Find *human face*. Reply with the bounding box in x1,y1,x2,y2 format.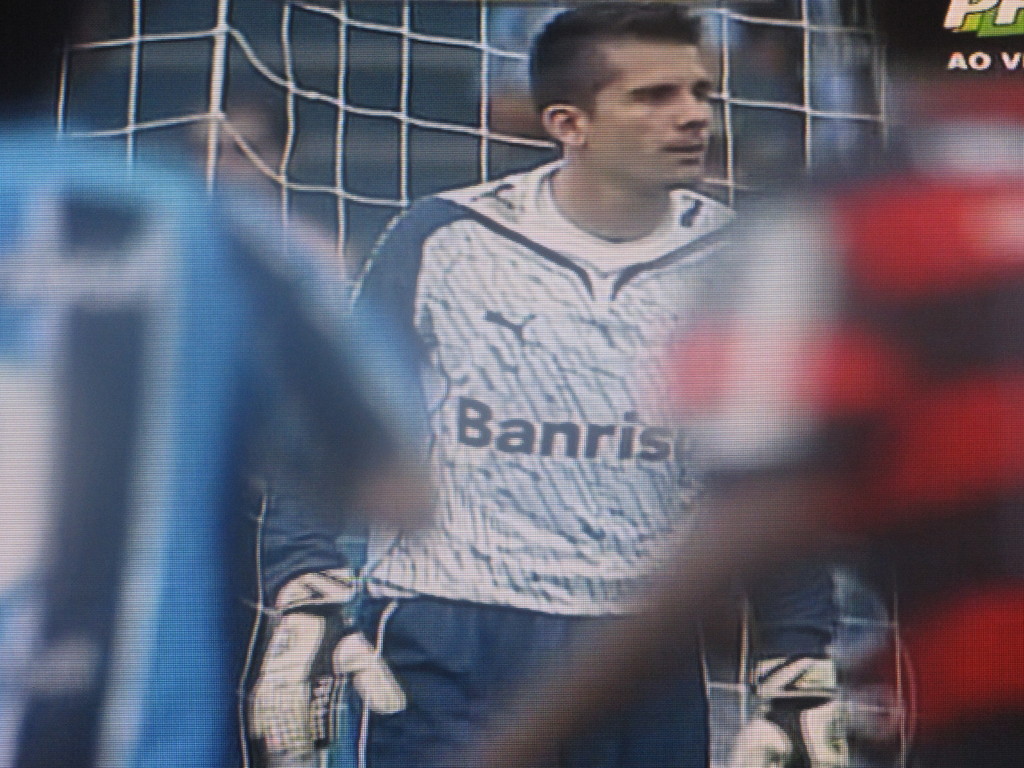
585,41,716,188.
